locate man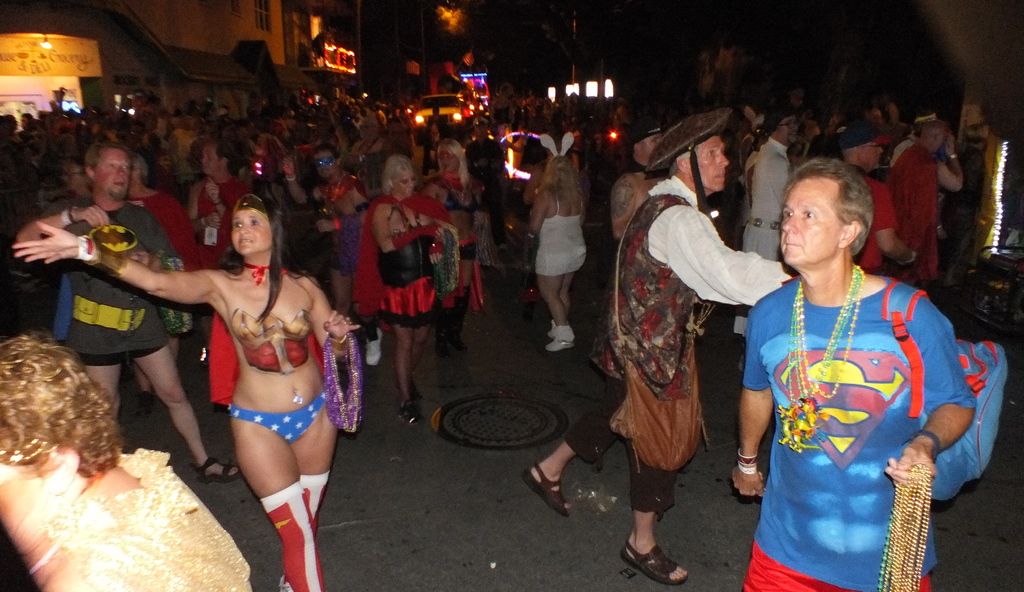
(x1=4, y1=138, x2=236, y2=489)
